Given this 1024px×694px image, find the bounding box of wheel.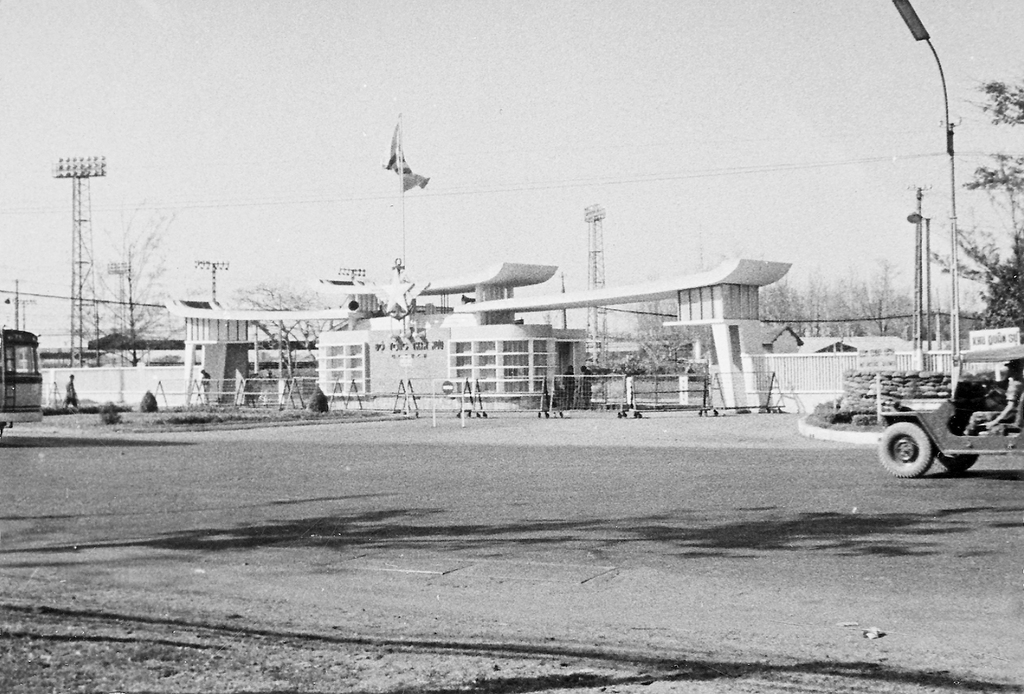
locate(944, 457, 980, 471).
